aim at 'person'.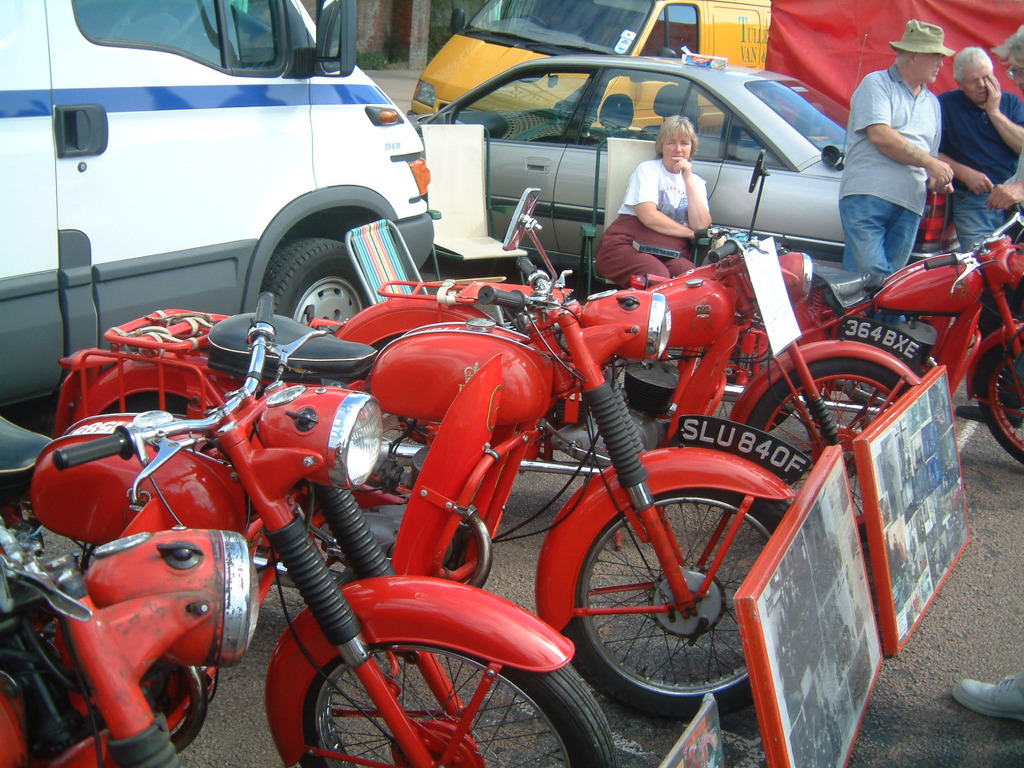
Aimed at {"x1": 985, "y1": 184, "x2": 1023, "y2": 212}.
